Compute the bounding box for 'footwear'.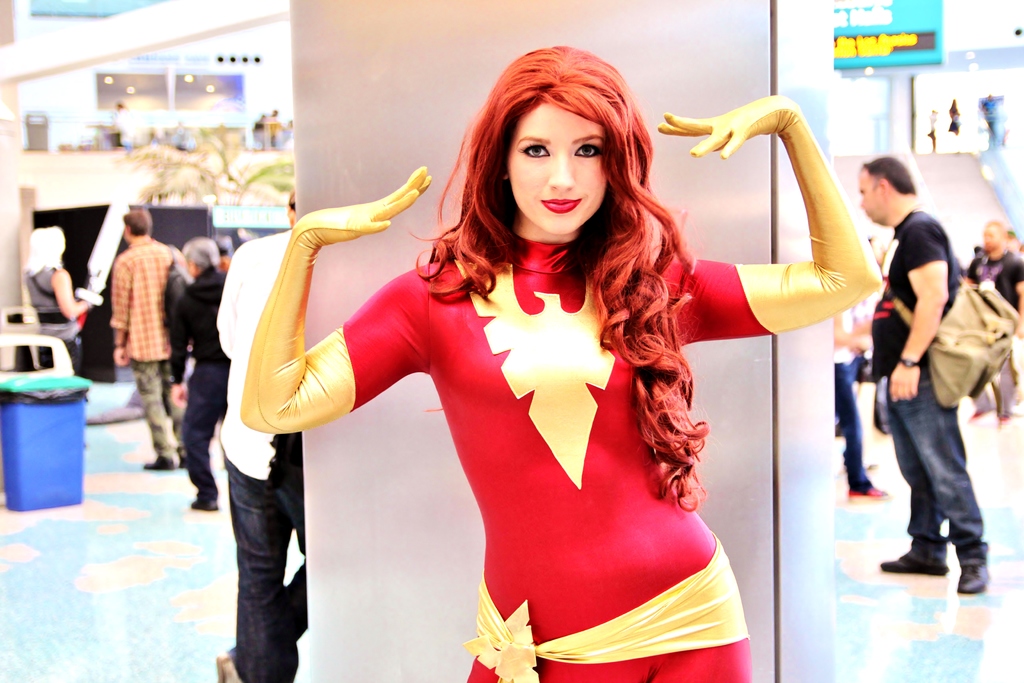
(x1=877, y1=549, x2=945, y2=574).
